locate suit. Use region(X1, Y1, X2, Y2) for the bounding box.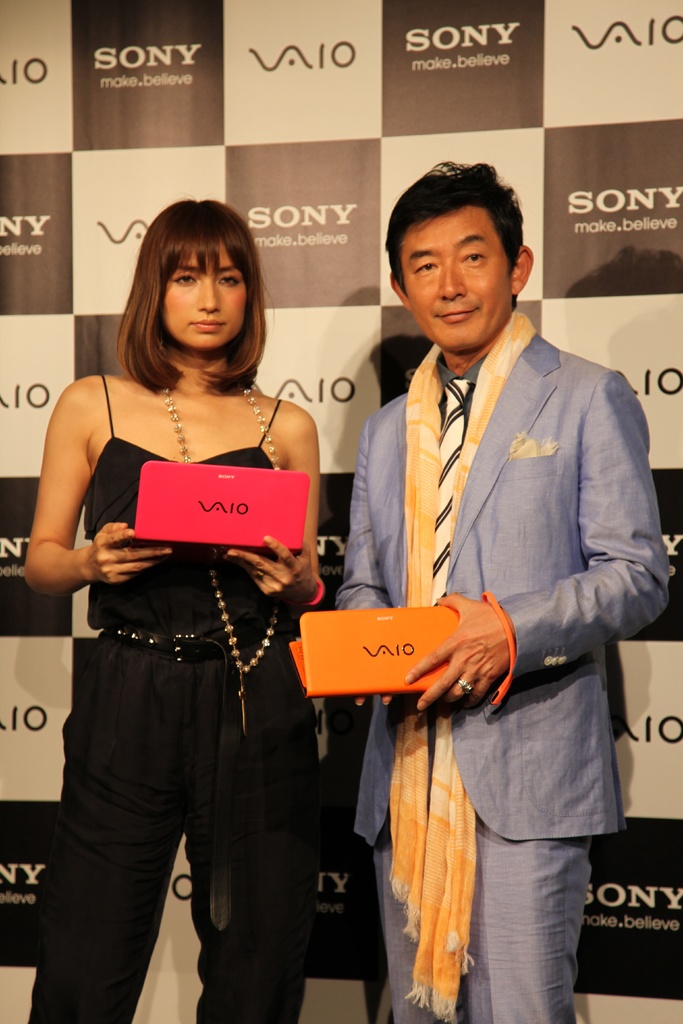
region(332, 222, 648, 940).
